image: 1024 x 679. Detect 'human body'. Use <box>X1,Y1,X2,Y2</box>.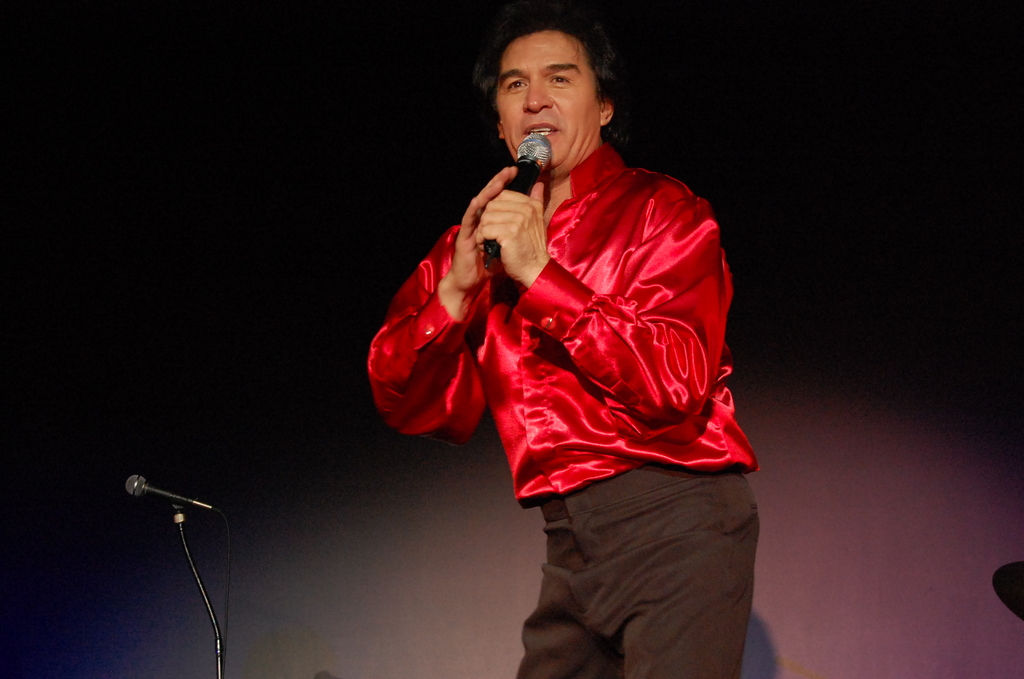
<box>408,26,734,596</box>.
